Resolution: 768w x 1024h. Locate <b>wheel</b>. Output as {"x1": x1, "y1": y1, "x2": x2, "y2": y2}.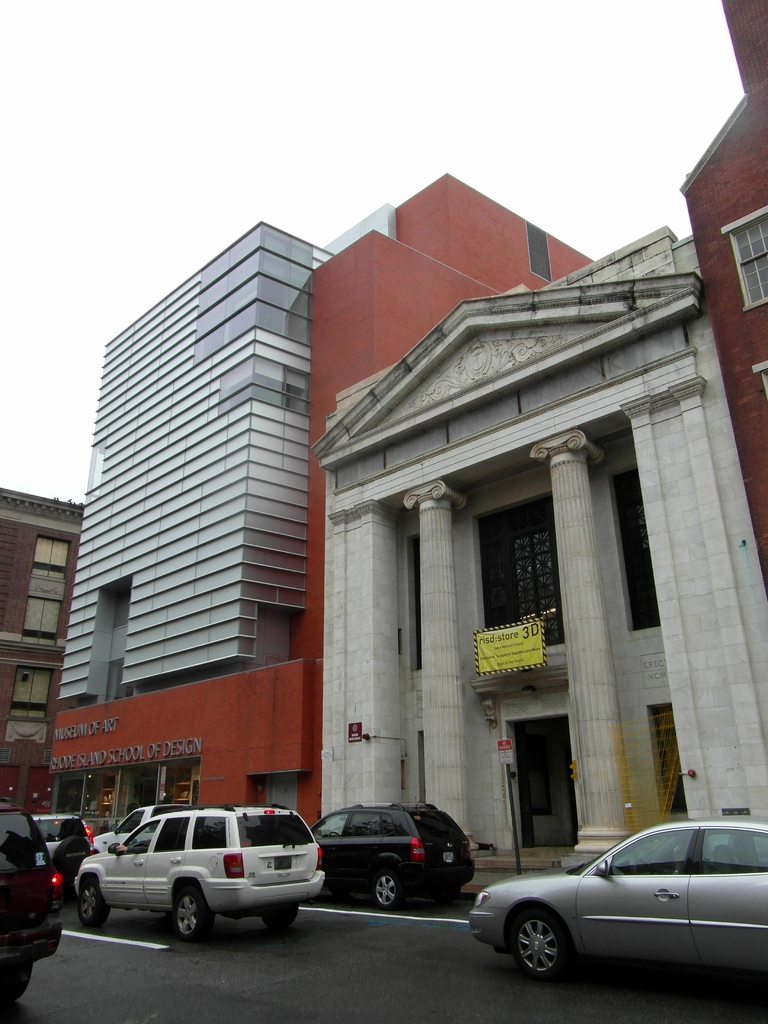
{"x1": 264, "y1": 908, "x2": 300, "y2": 927}.
